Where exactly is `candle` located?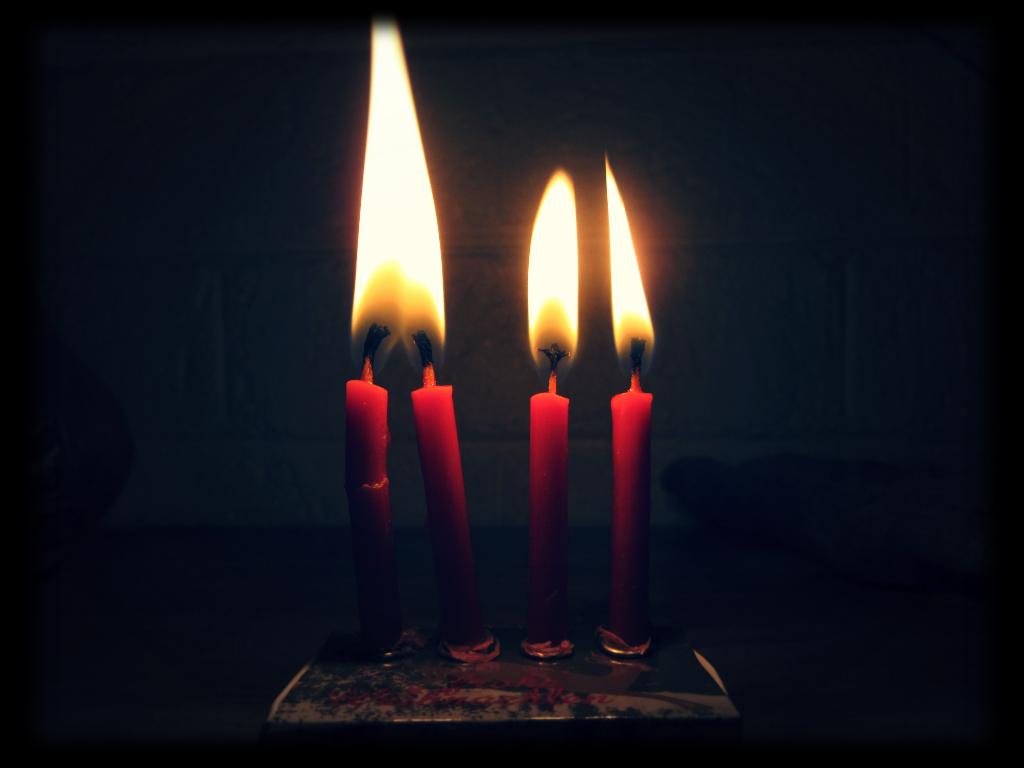
Its bounding box is bbox=(520, 161, 569, 654).
